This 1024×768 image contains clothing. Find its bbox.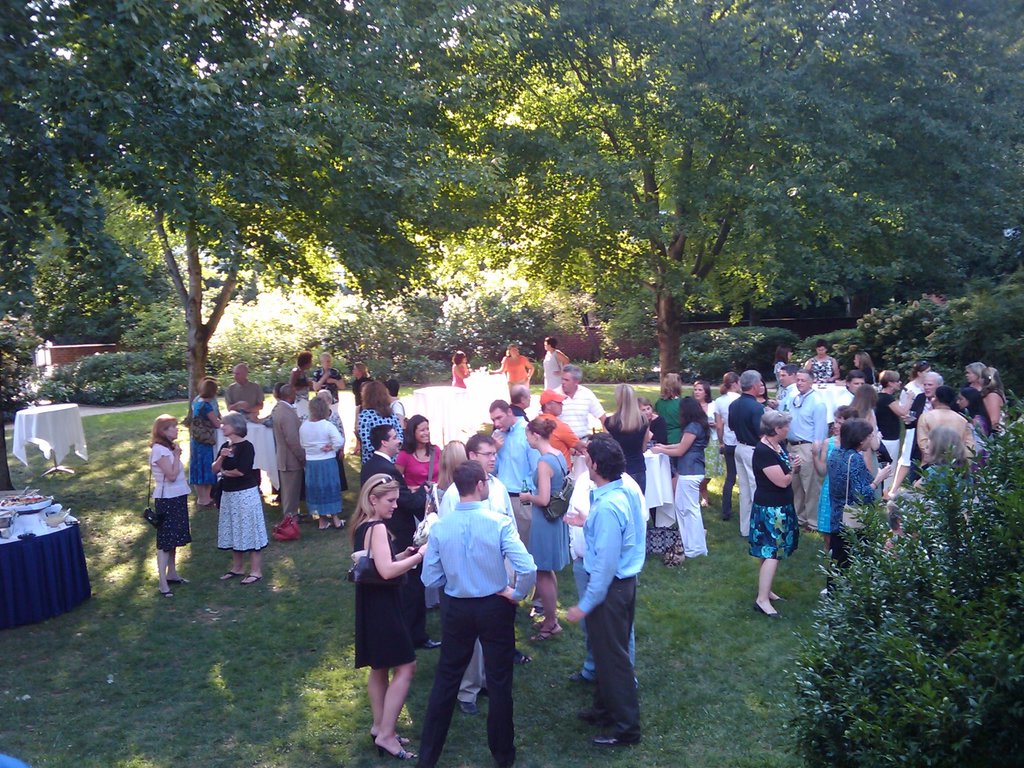
detection(972, 410, 993, 456).
